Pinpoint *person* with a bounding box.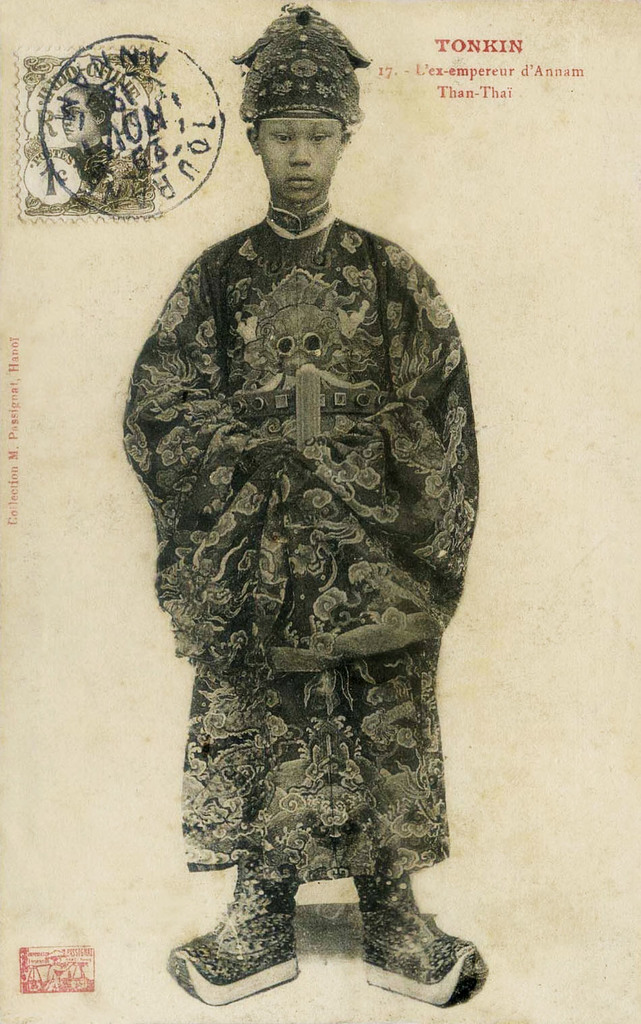
region(118, 4, 491, 1011).
